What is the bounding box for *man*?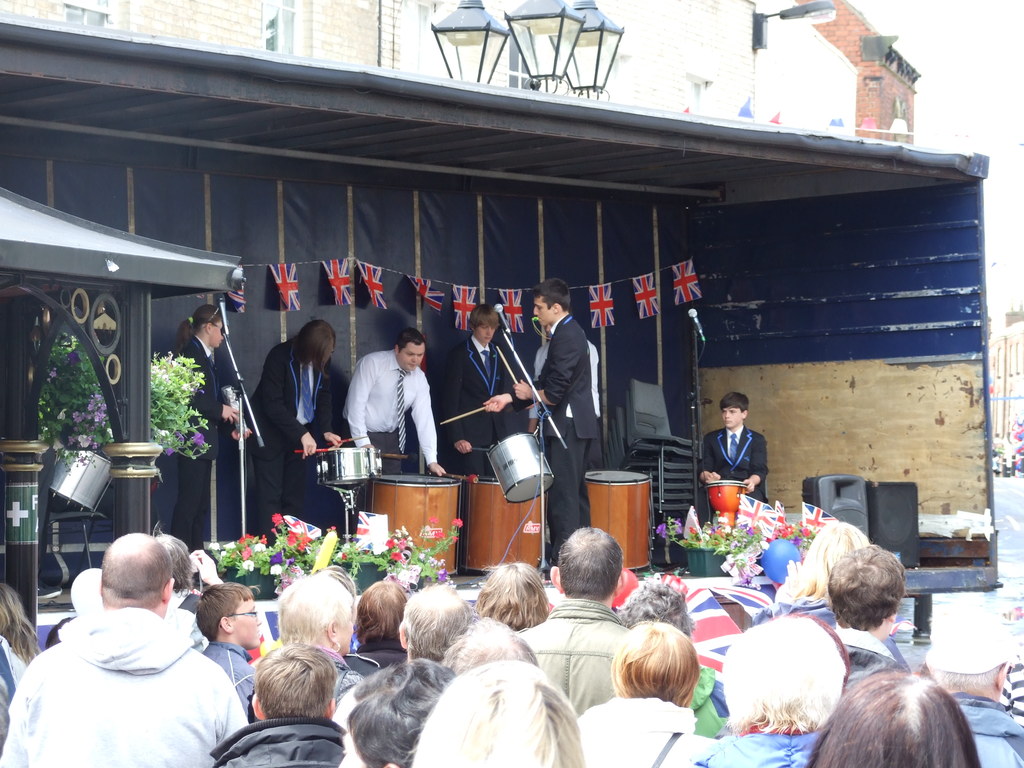
select_region(519, 521, 635, 718).
